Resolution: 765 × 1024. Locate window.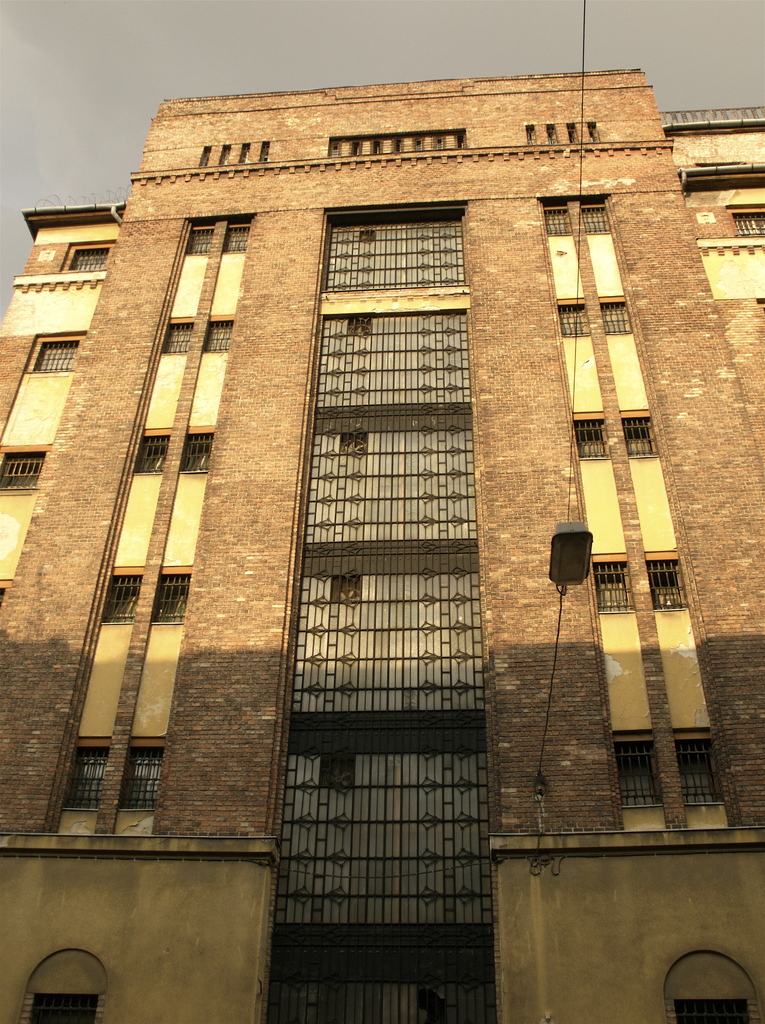
188:228:215:254.
